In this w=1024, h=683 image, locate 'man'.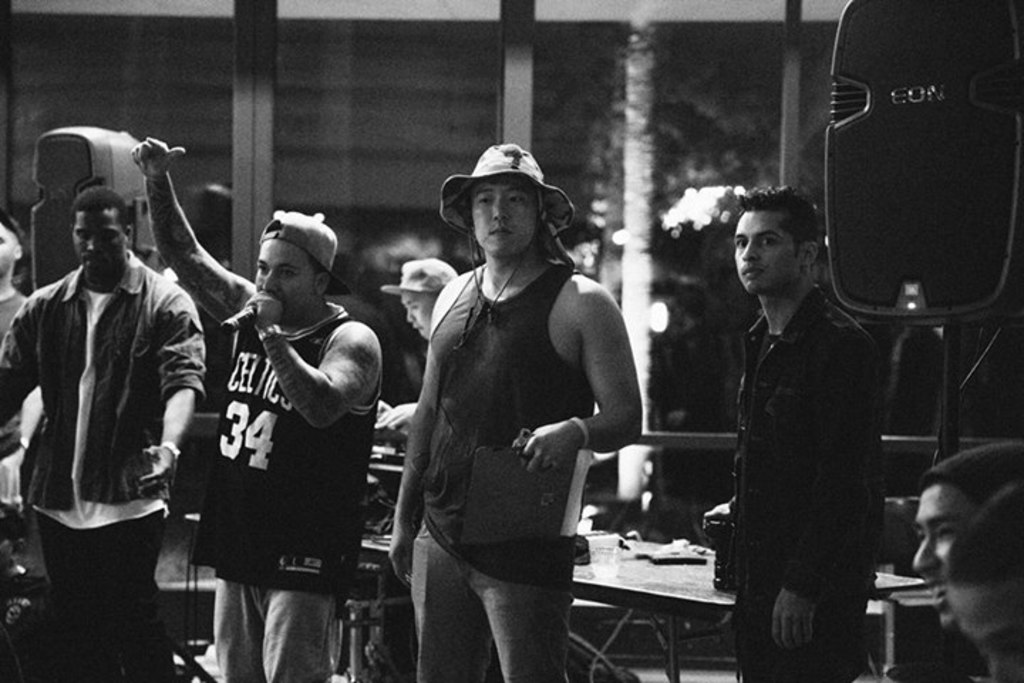
Bounding box: (384, 255, 458, 425).
